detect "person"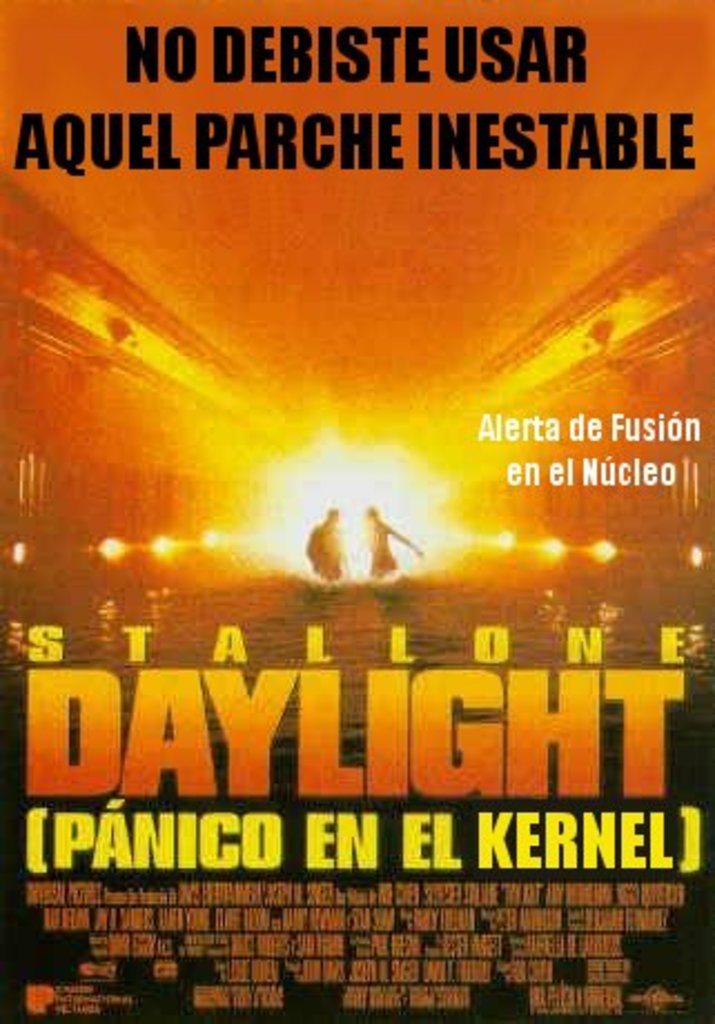
[301, 499, 350, 583]
